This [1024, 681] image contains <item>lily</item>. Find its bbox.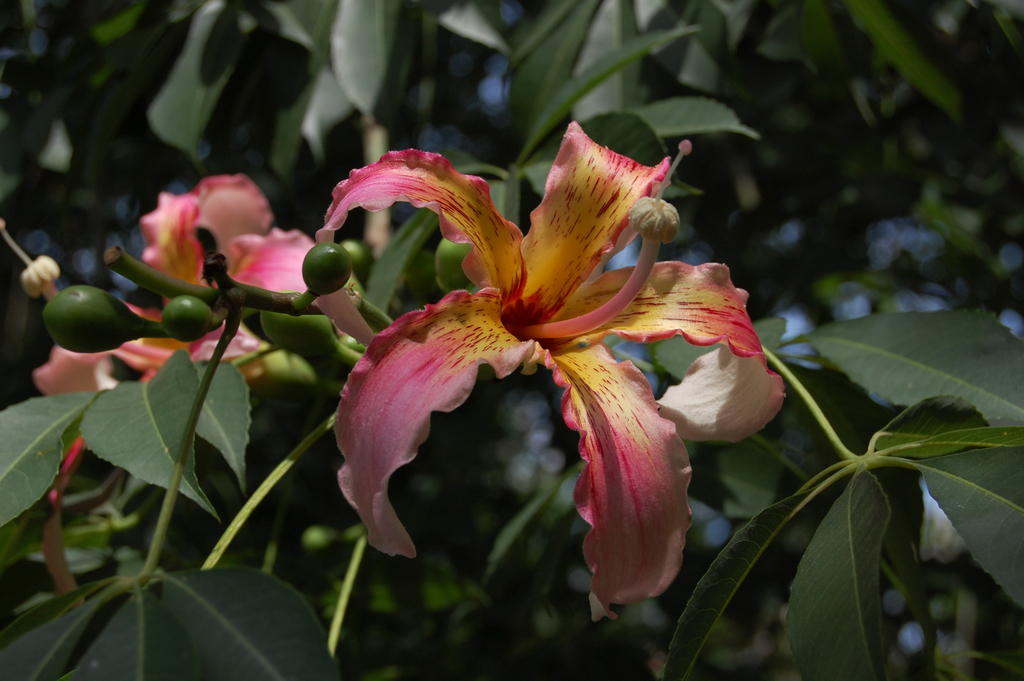
left=0, top=166, right=367, bottom=384.
